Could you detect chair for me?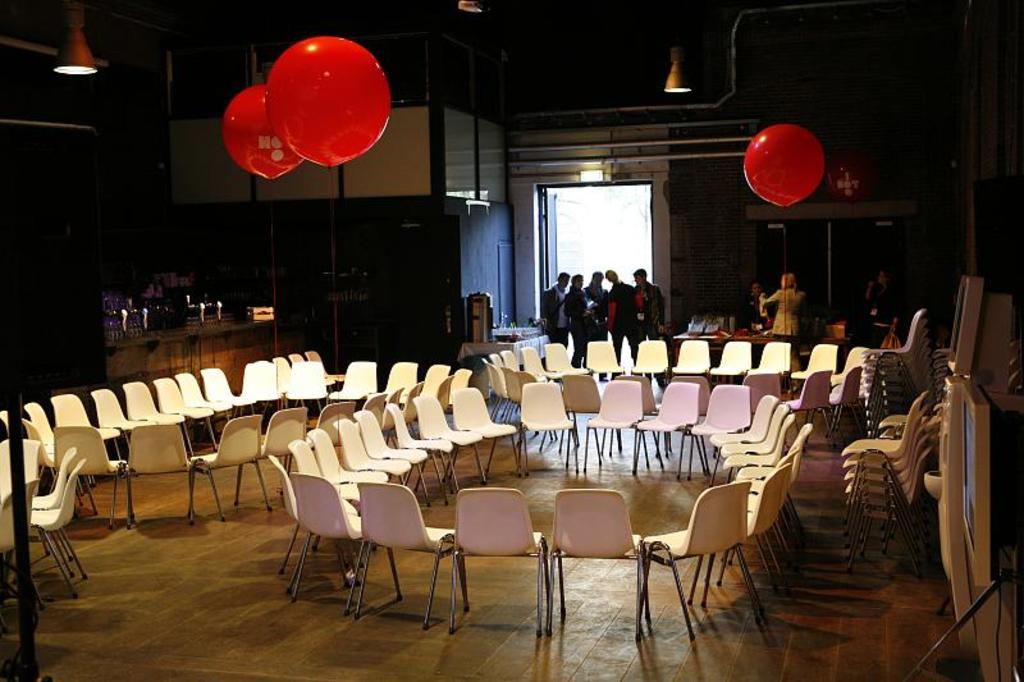
Detection result: left=800, top=345, right=836, bottom=376.
